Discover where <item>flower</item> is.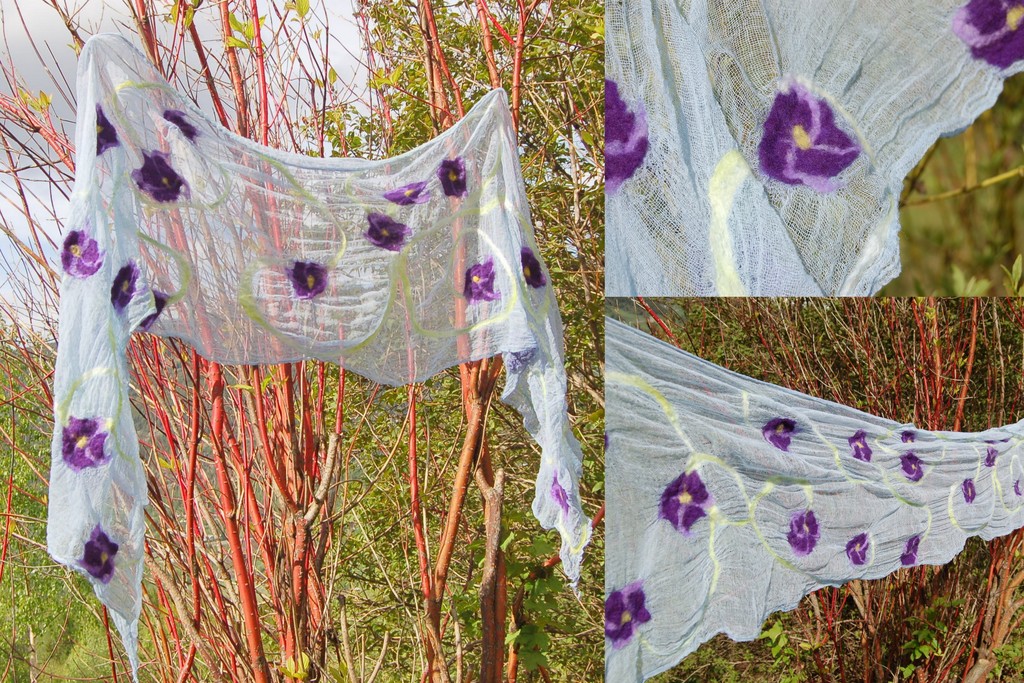
Discovered at crop(54, 415, 111, 473).
